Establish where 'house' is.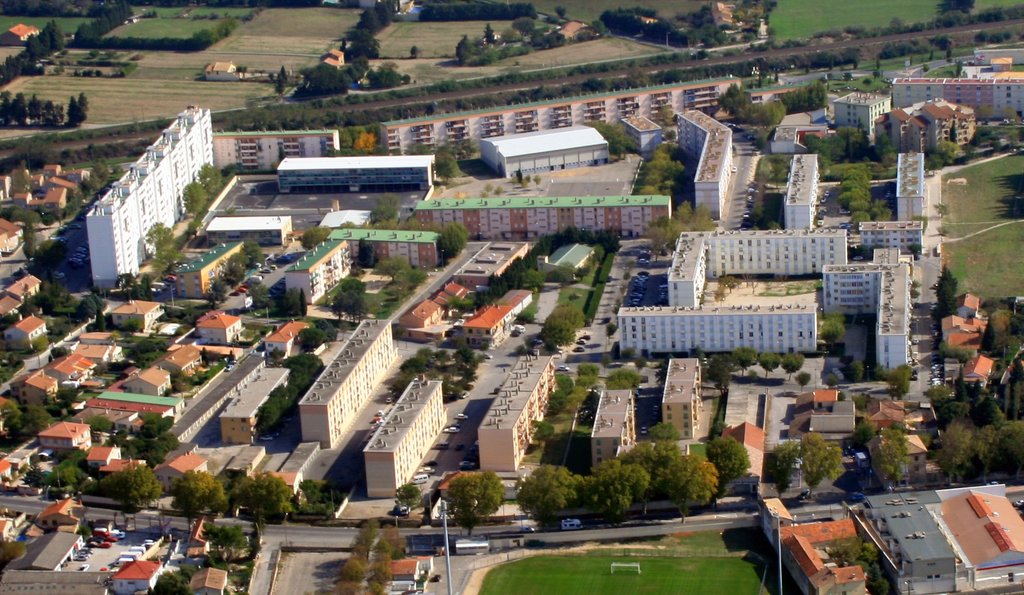
Established at locate(110, 303, 156, 328).
